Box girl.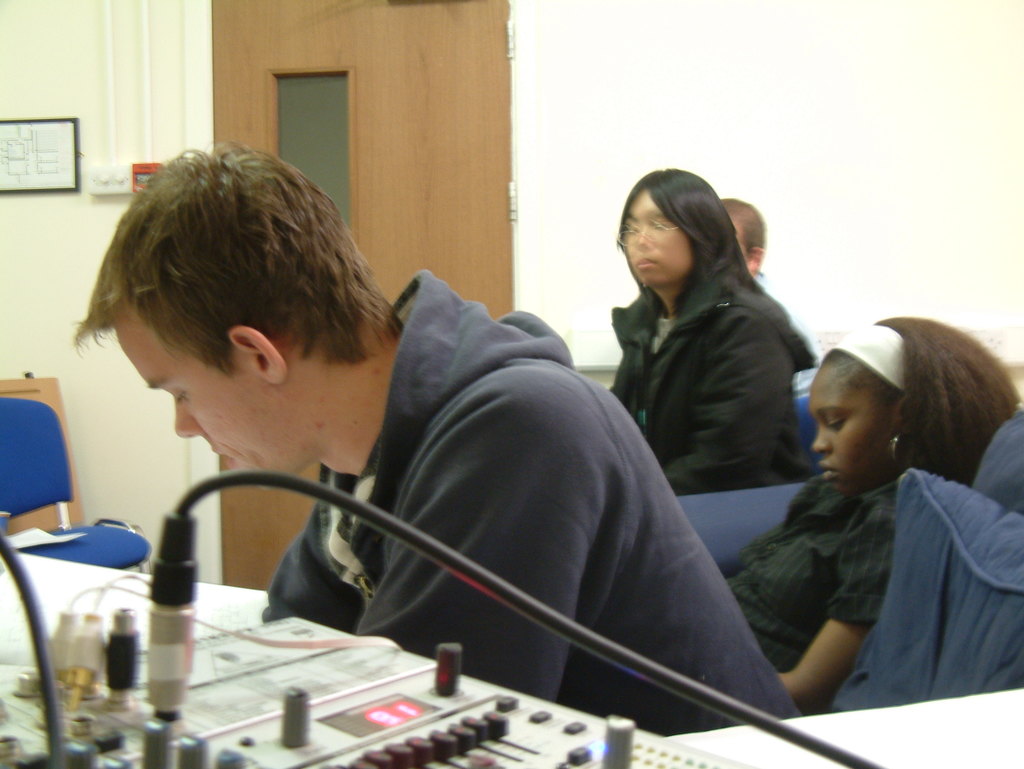
region(705, 313, 1023, 715).
